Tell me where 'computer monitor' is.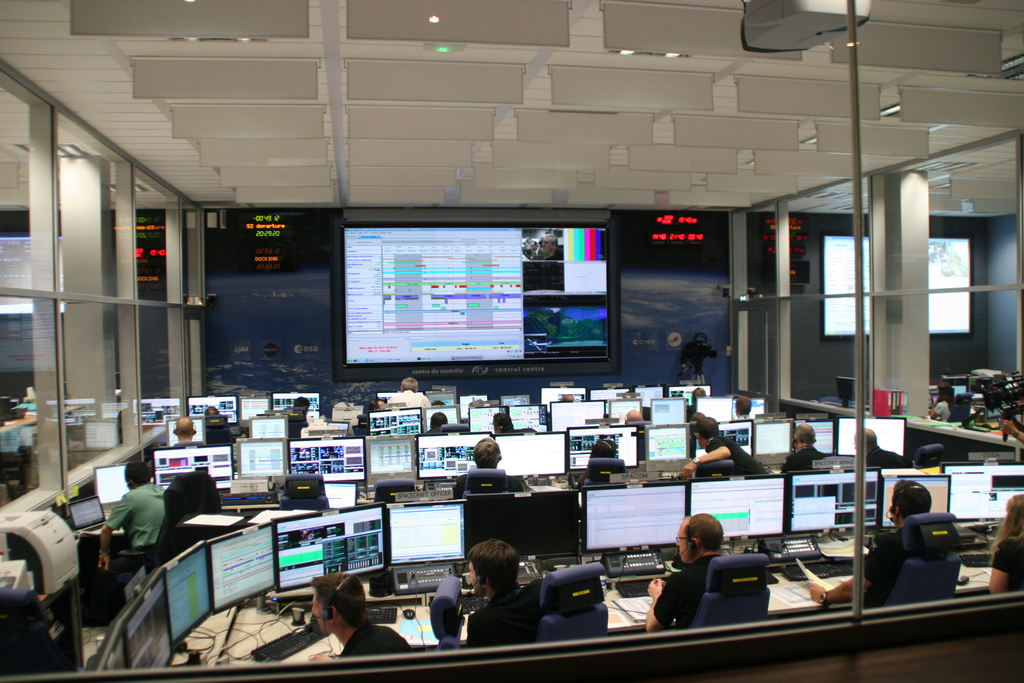
'computer monitor' is at (97, 570, 194, 671).
